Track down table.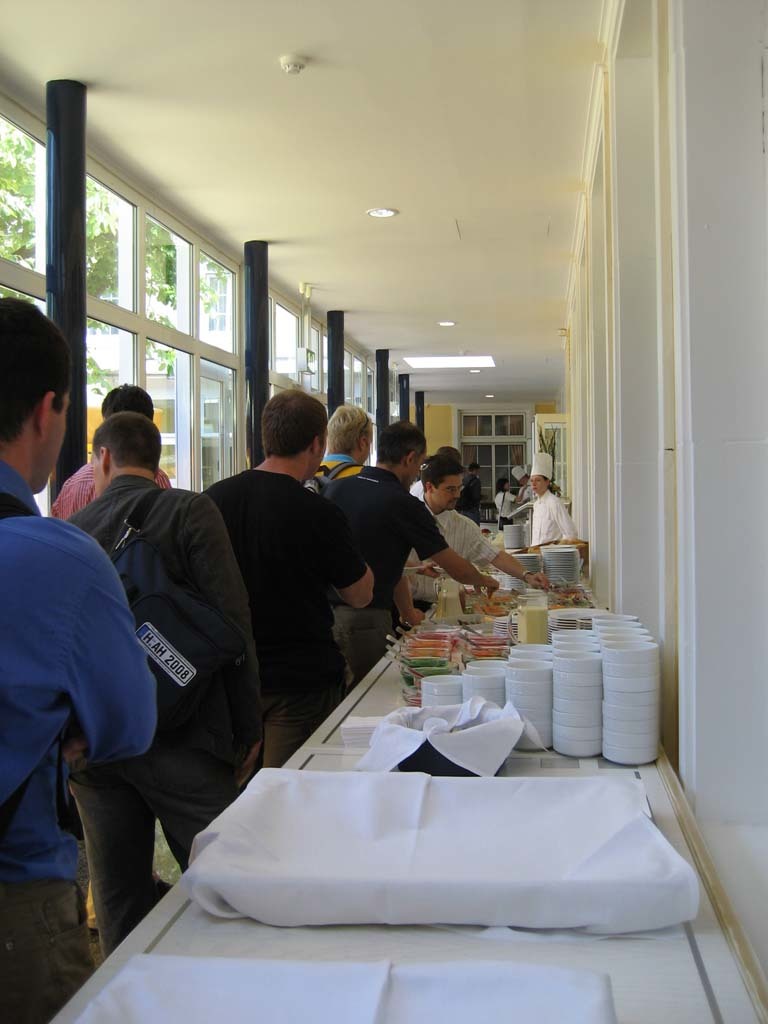
Tracked to 38/587/761/1023.
